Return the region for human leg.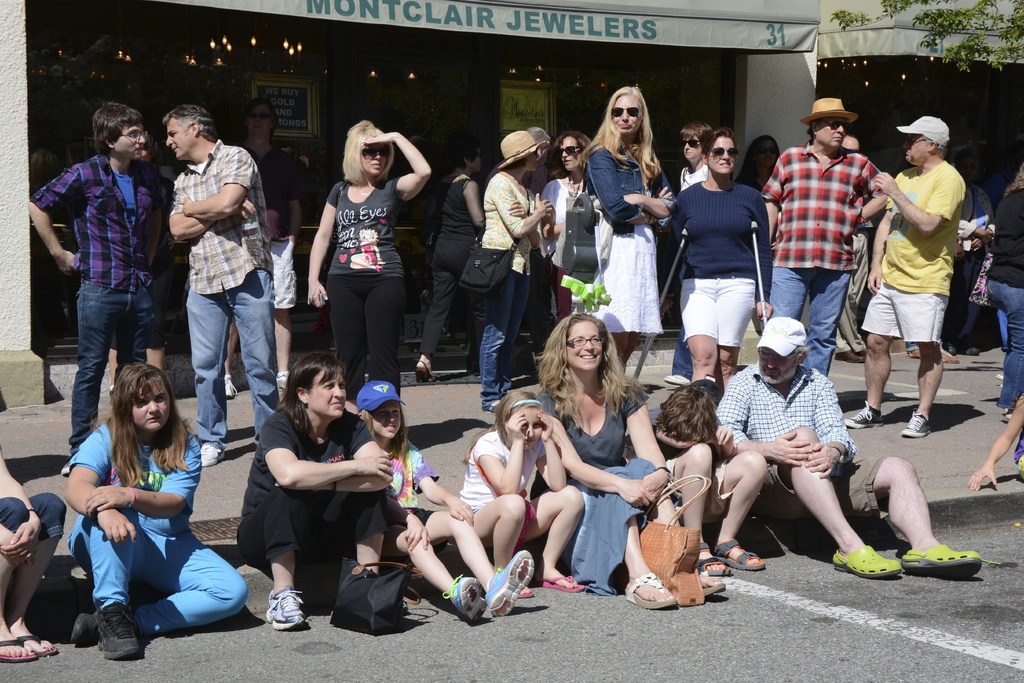
413,239,458,375.
